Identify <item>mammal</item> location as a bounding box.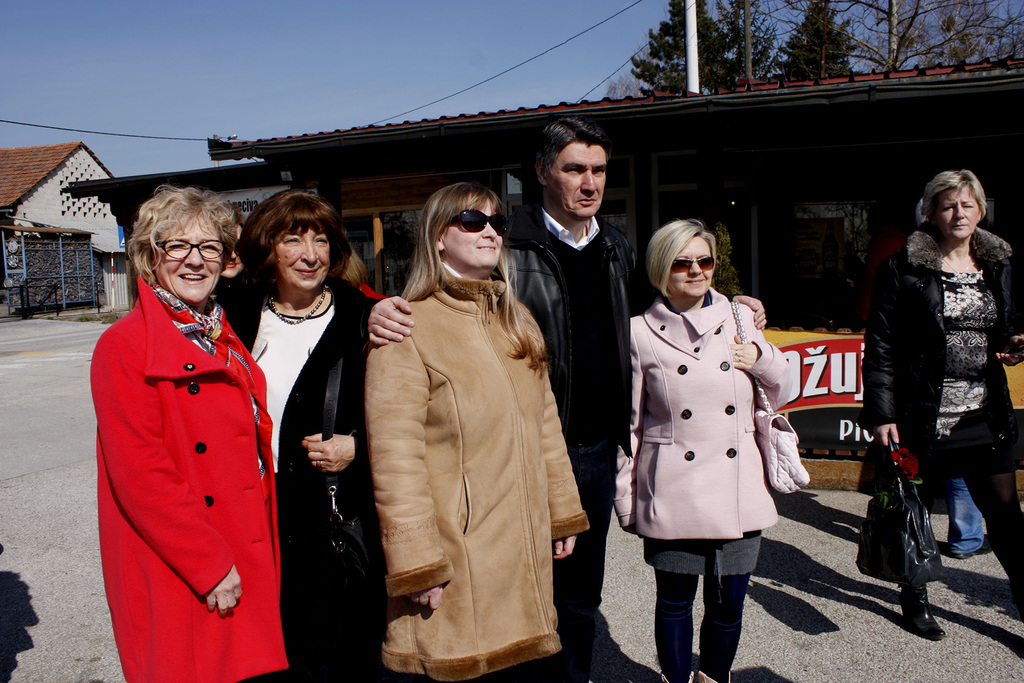
369/179/591/682.
